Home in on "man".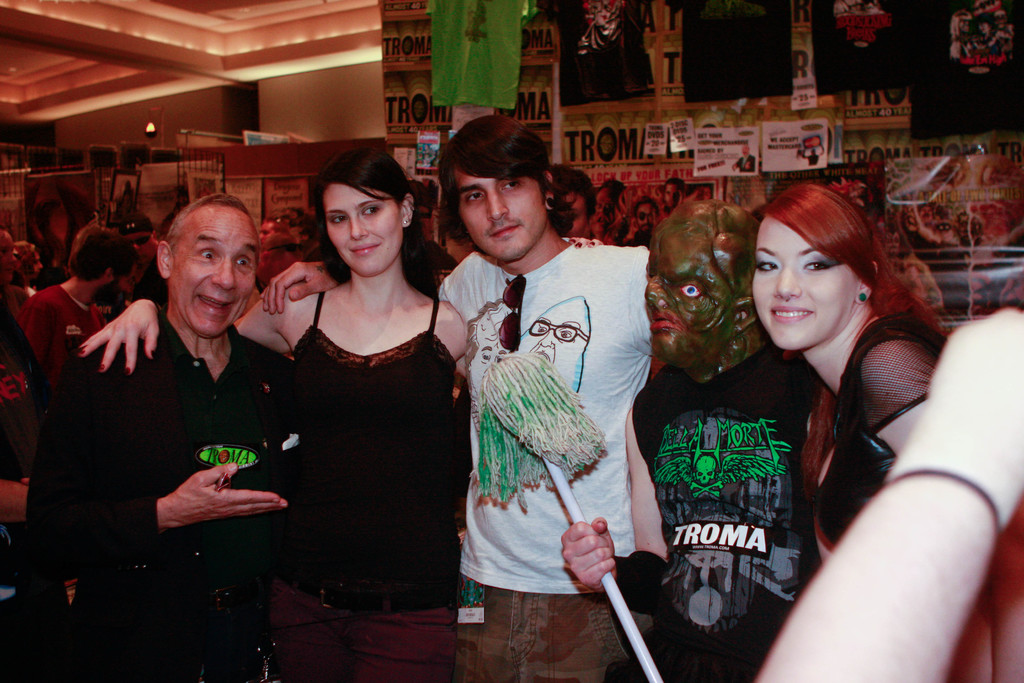
Homed in at (56,202,298,616).
